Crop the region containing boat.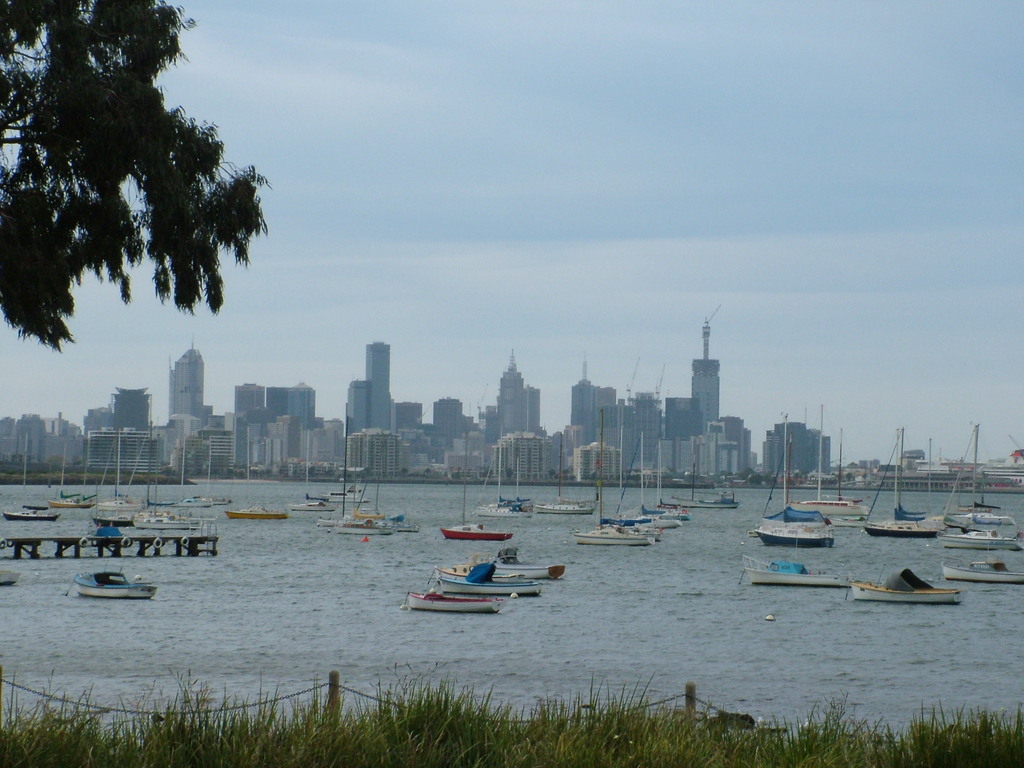
Crop region: [534,431,593,512].
